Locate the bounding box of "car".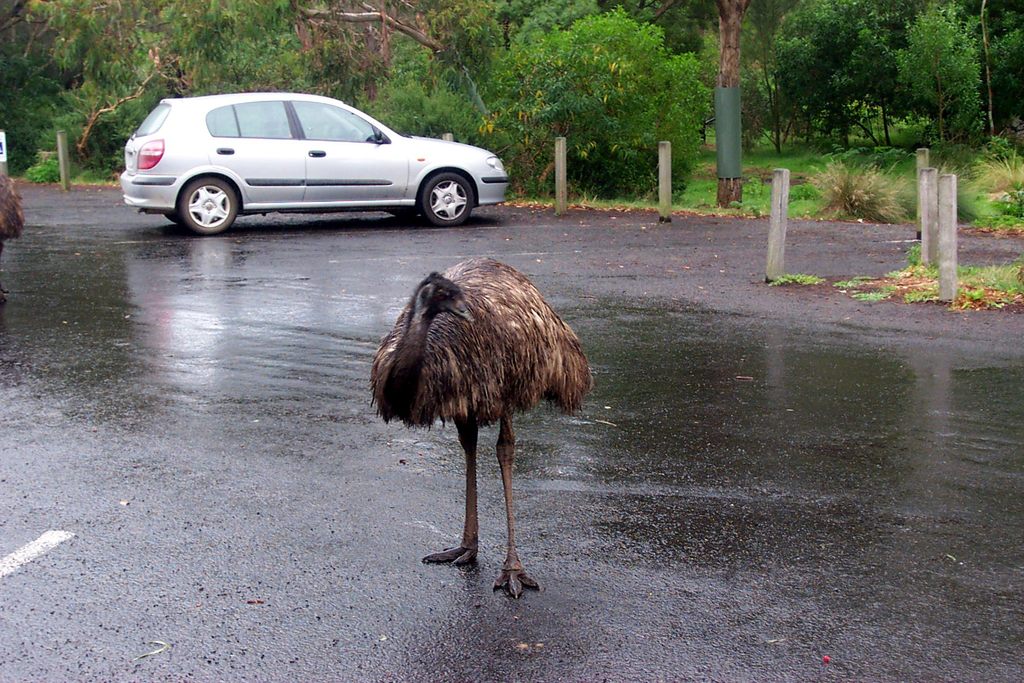
Bounding box: bbox=[124, 87, 506, 232].
